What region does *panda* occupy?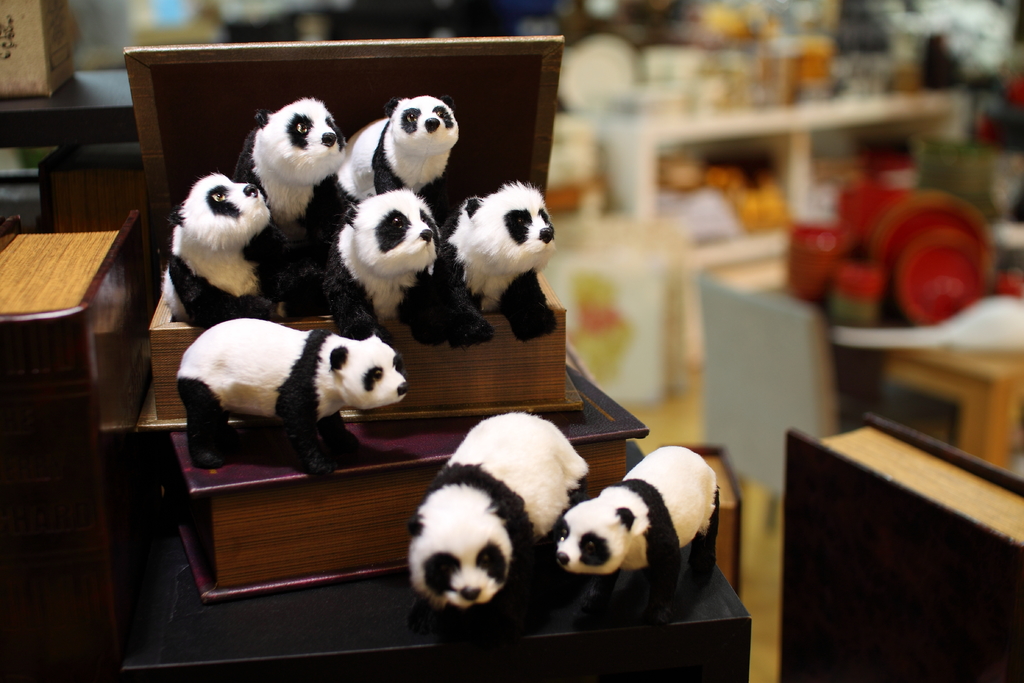
box=[326, 89, 446, 220].
